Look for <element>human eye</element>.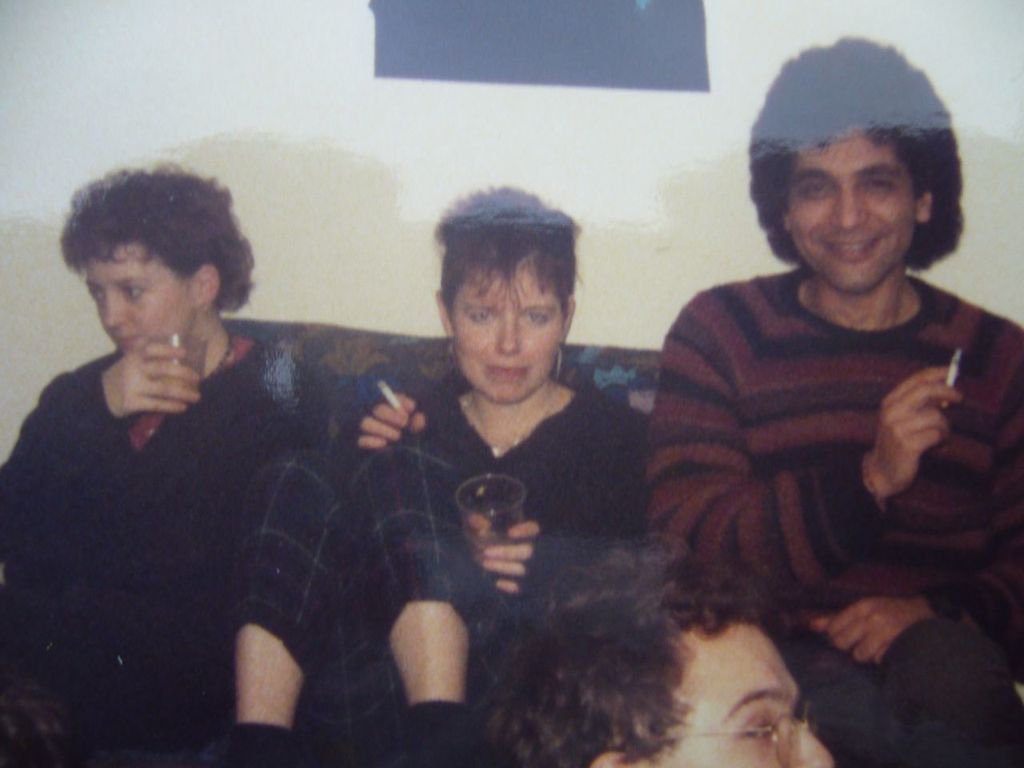
Found: left=797, top=176, right=834, bottom=194.
